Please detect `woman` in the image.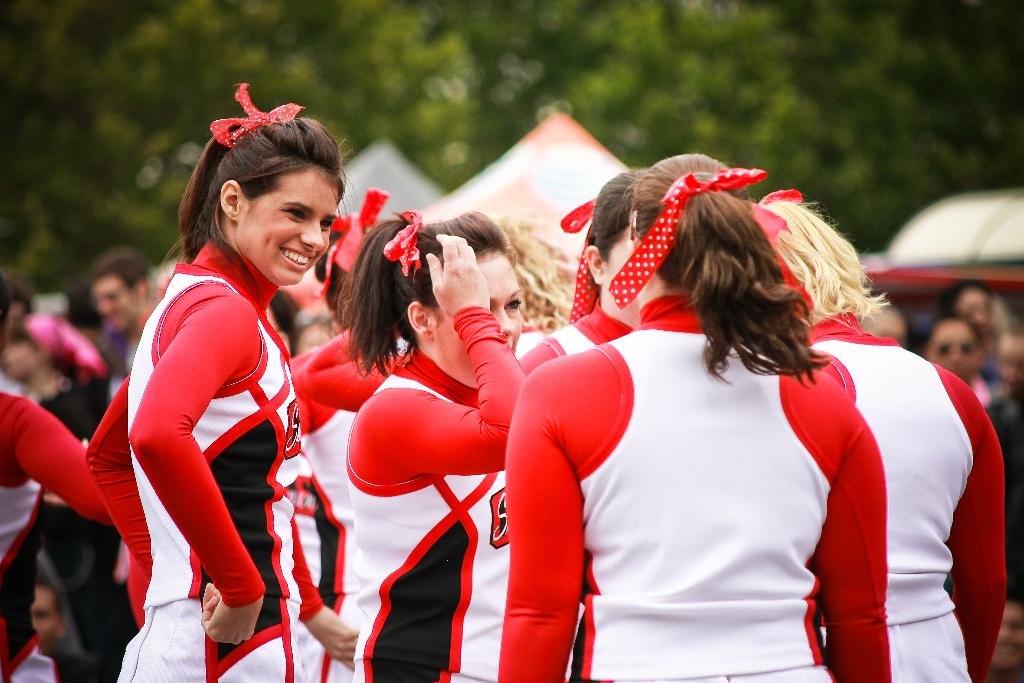
[left=756, top=190, right=1004, bottom=682].
